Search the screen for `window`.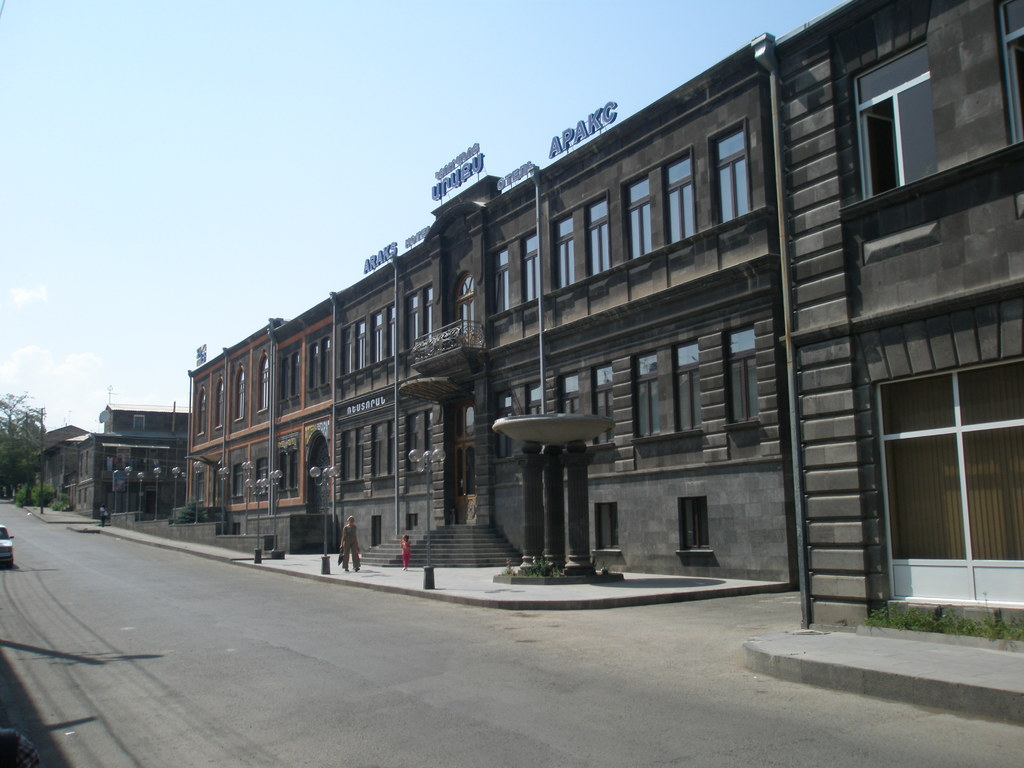
Found at 236, 369, 241, 428.
